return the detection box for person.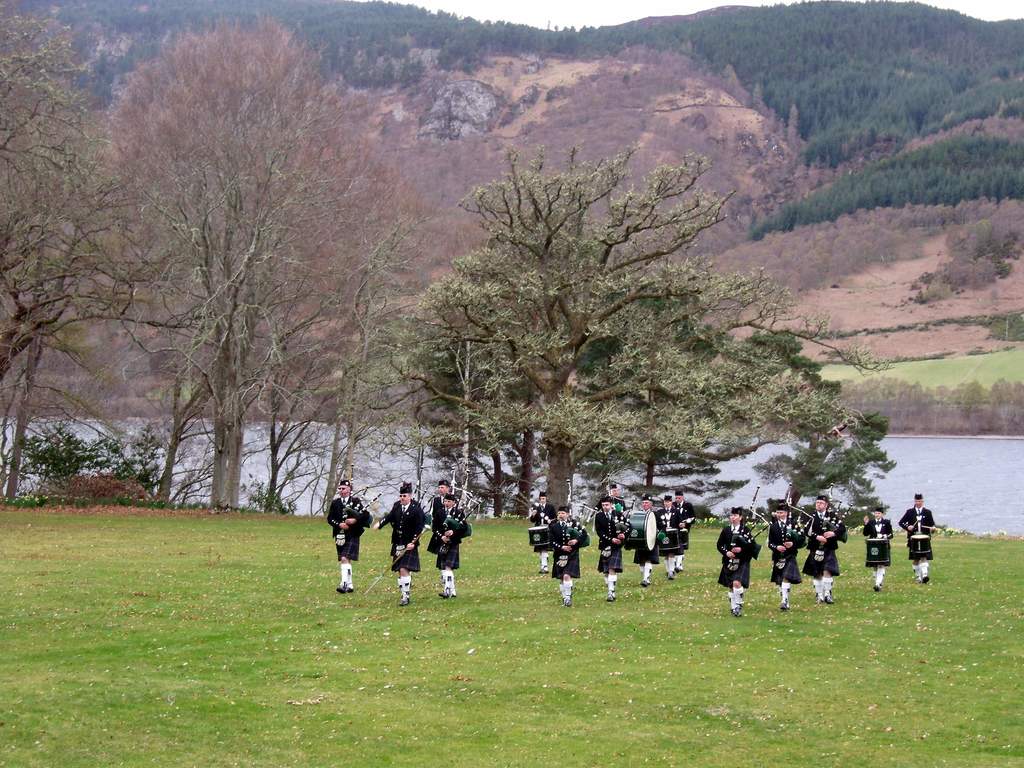
box=[591, 495, 632, 604].
